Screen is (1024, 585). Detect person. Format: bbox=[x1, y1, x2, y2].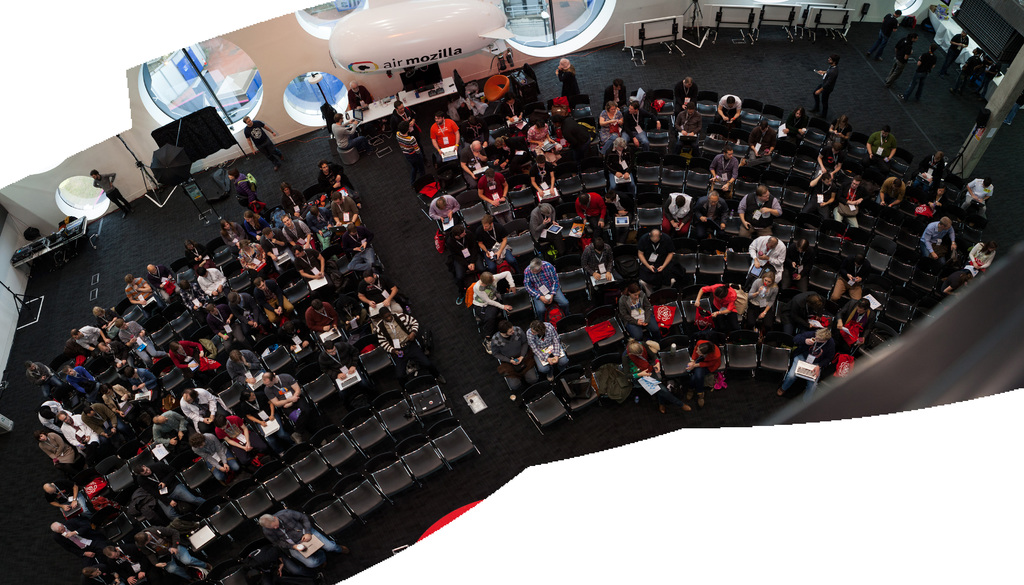
bbox=[714, 93, 742, 125].
